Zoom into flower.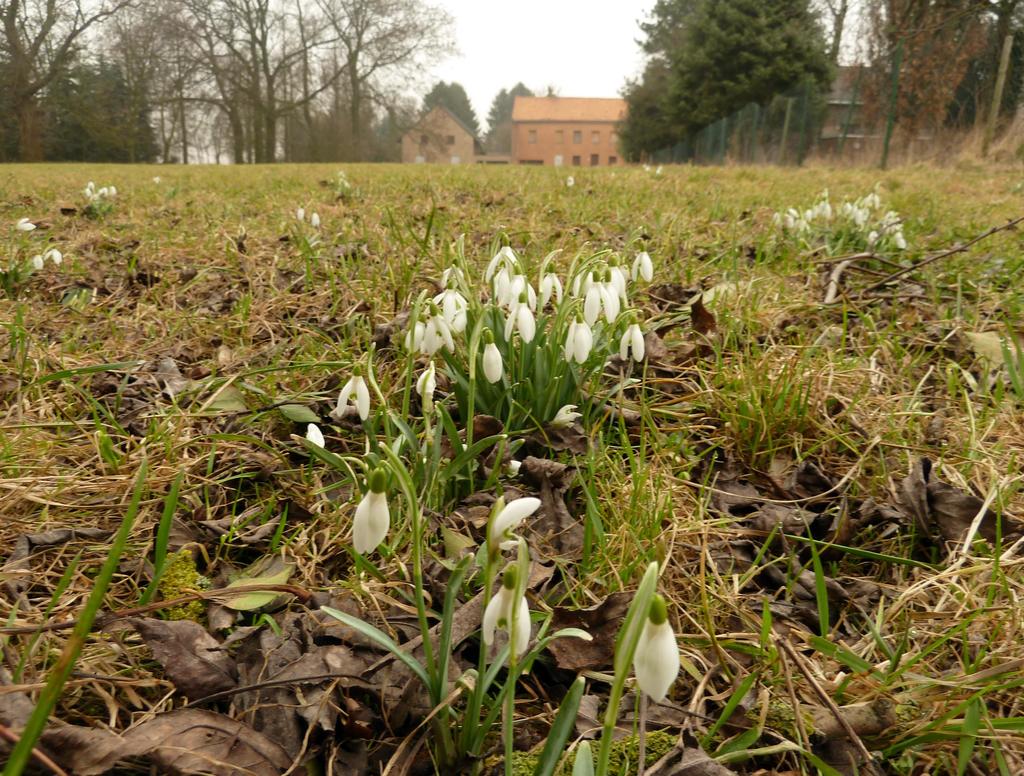
Zoom target: box=[404, 316, 431, 354].
